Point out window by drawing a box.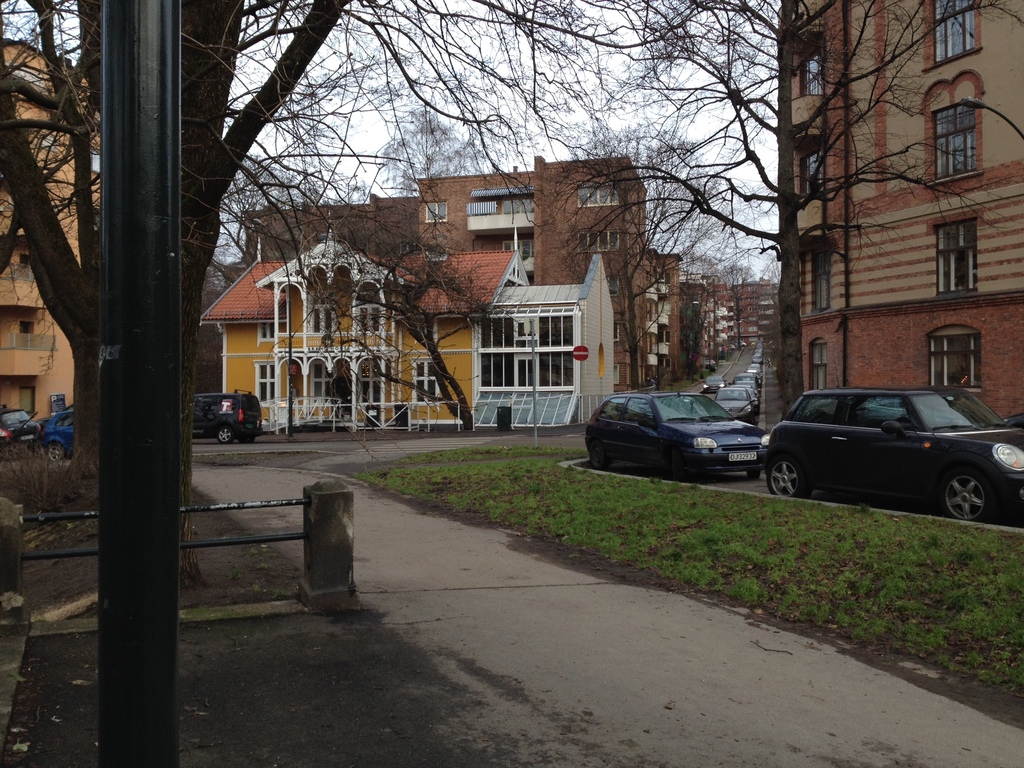
BBox(413, 366, 439, 401).
